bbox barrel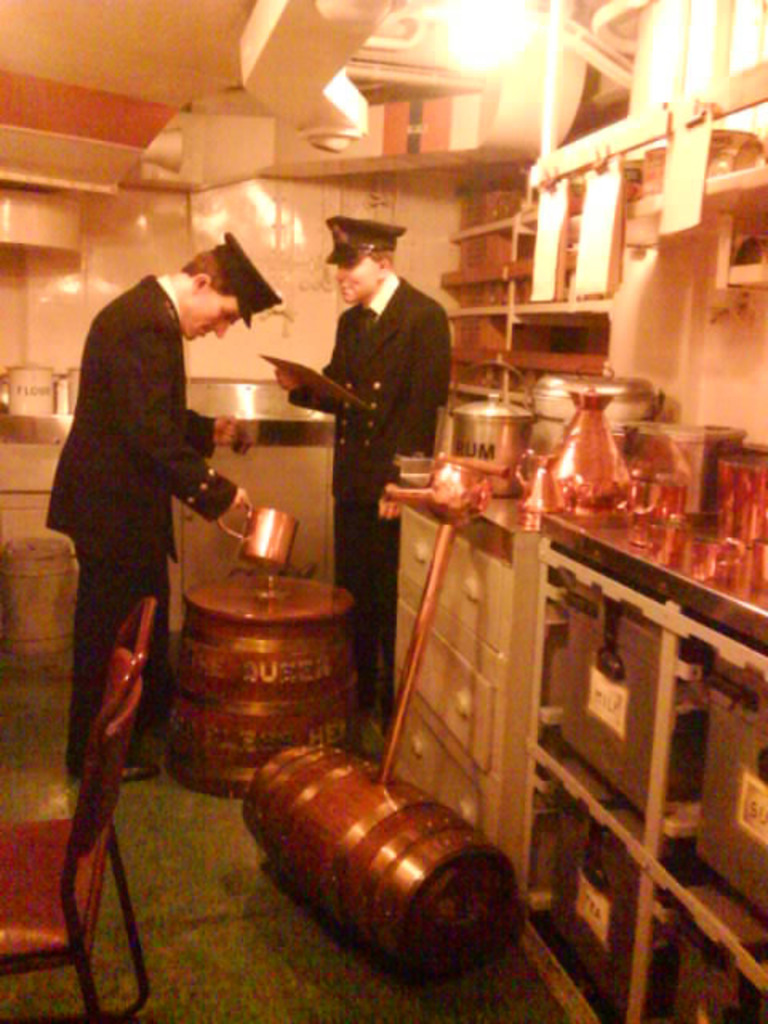
pyautogui.locateOnScreen(240, 725, 544, 981)
